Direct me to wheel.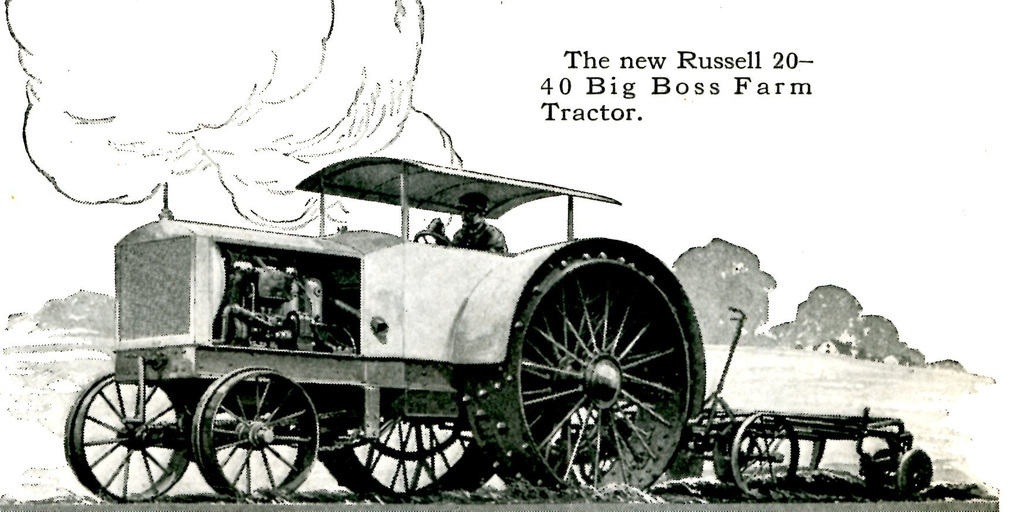
Direction: x1=364 y1=411 x2=454 y2=456.
